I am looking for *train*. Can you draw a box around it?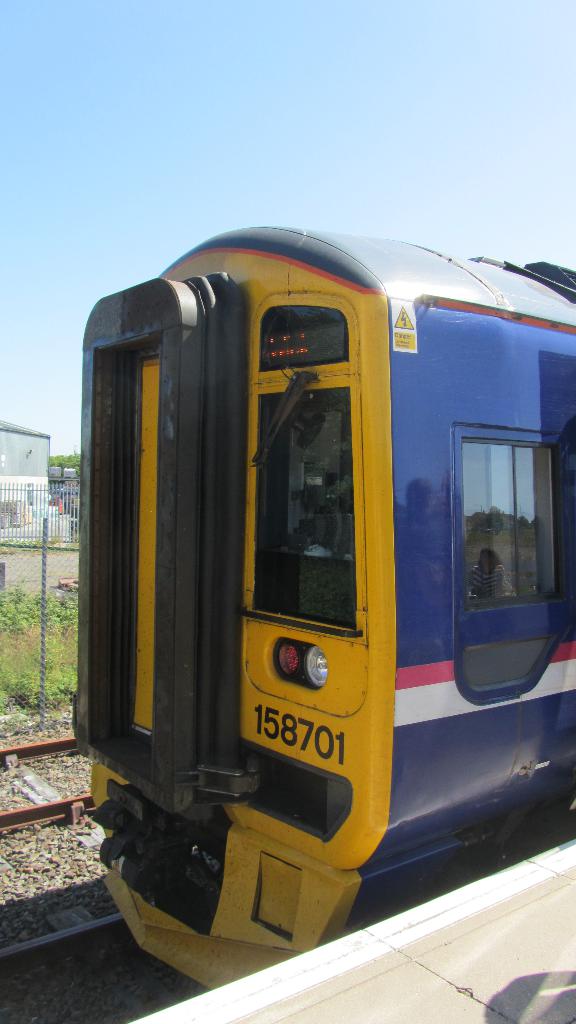
Sure, the bounding box is locate(78, 207, 575, 995).
